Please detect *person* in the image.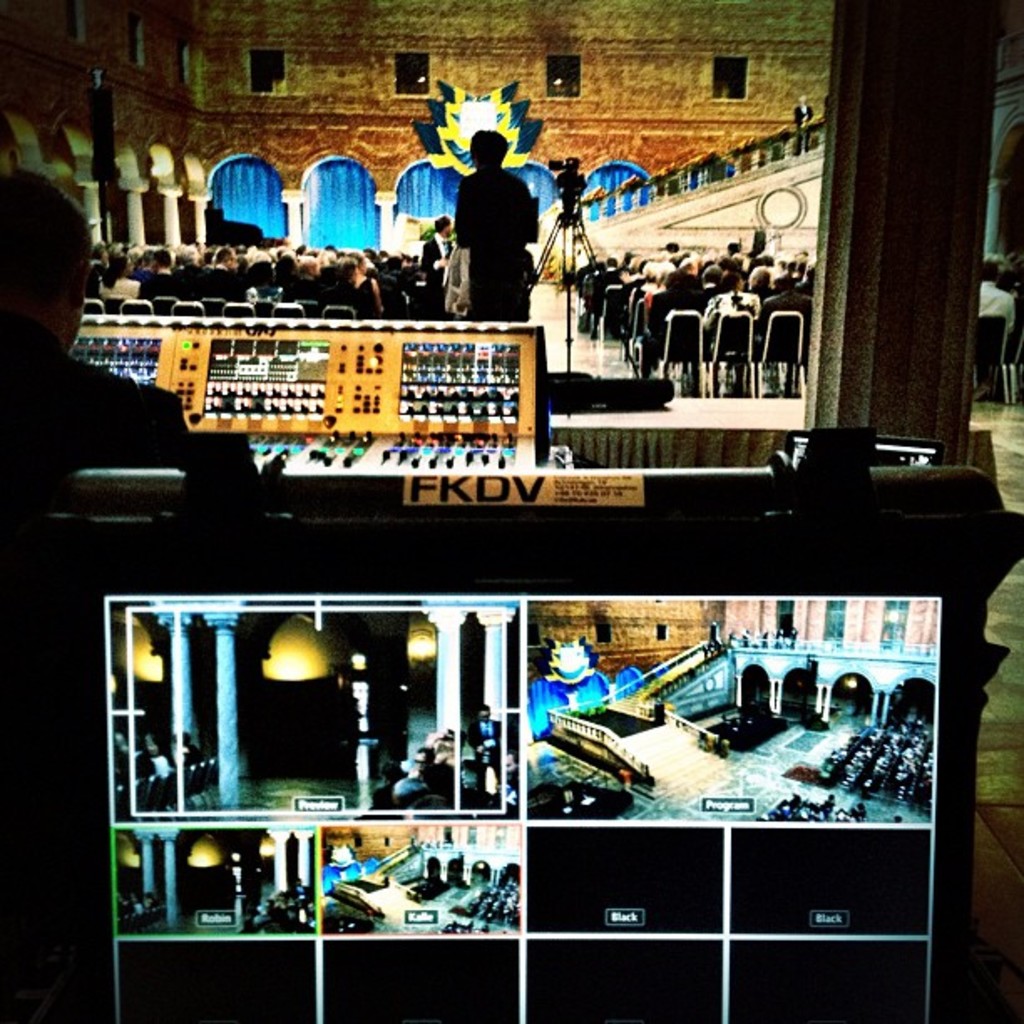
box=[453, 132, 535, 321].
